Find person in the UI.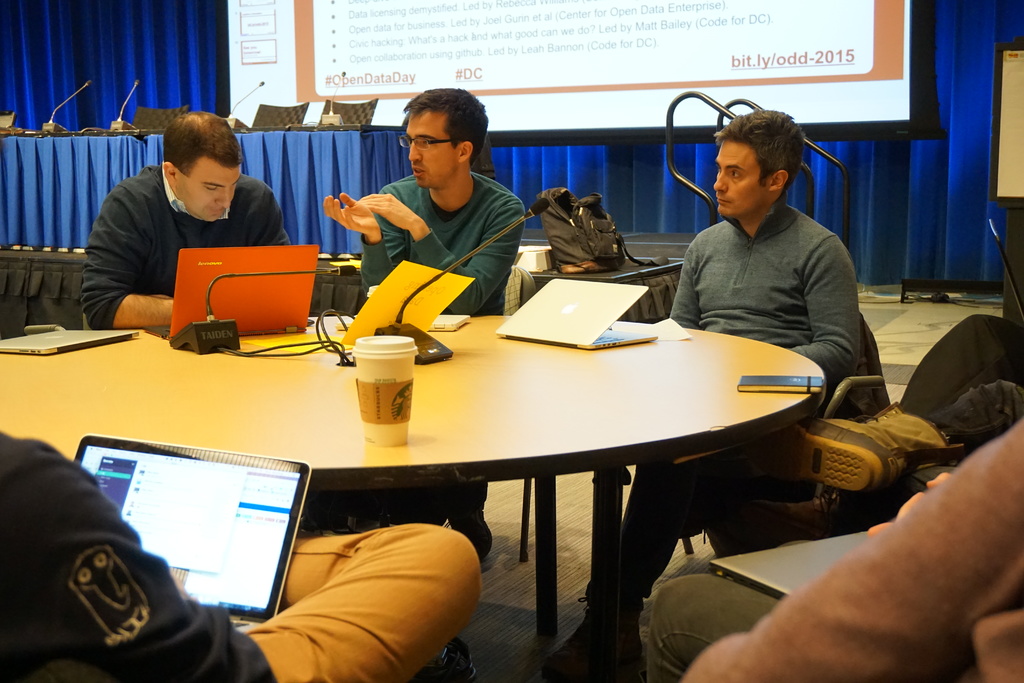
UI element at left=547, top=110, right=866, bottom=682.
